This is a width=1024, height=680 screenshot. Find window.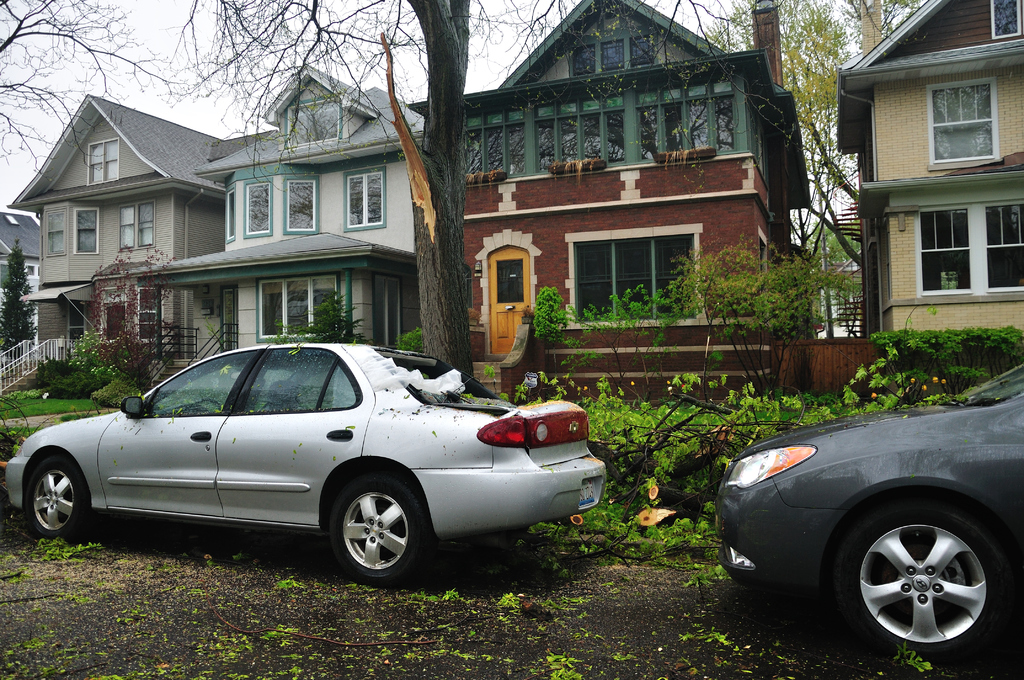
Bounding box: [x1=986, y1=204, x2=1023, y2=293].
